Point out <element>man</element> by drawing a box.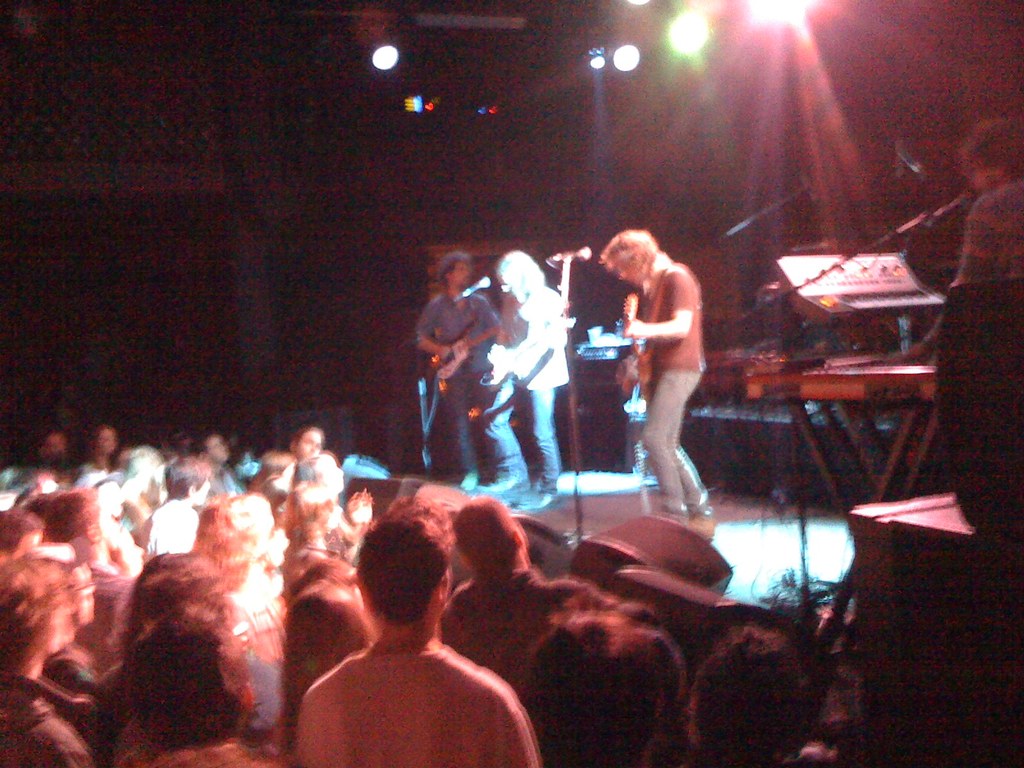
<box>293,499,542,767</box>.
